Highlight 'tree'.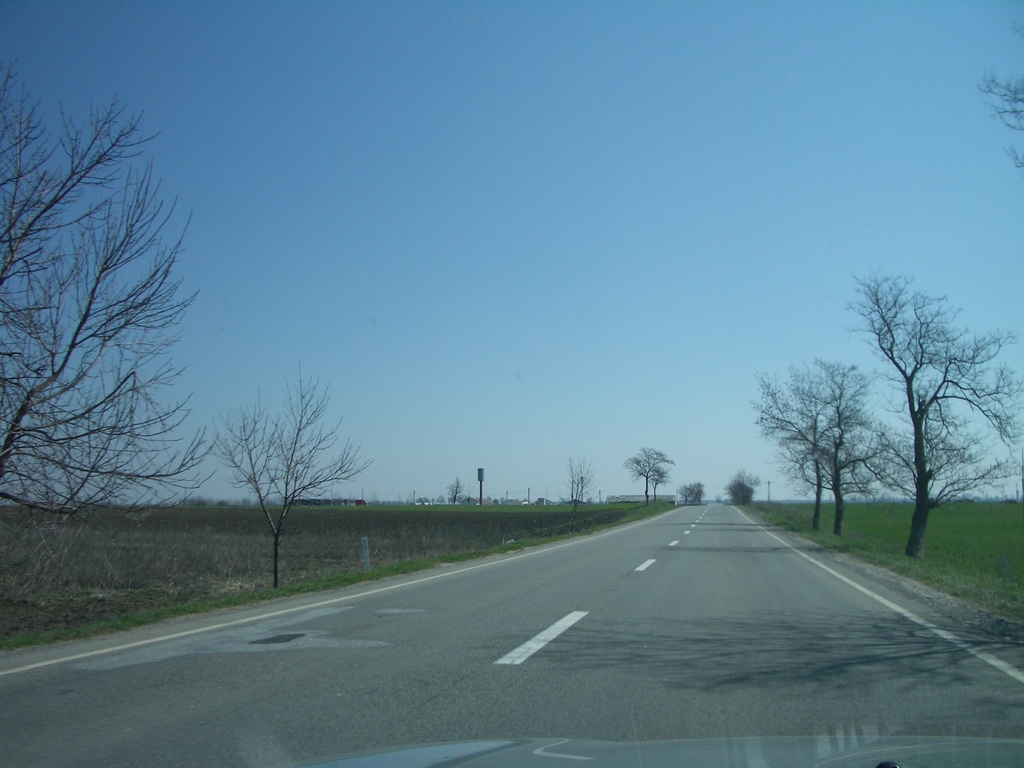
Highlighted region: BBox(215, 352, 372, 589).
